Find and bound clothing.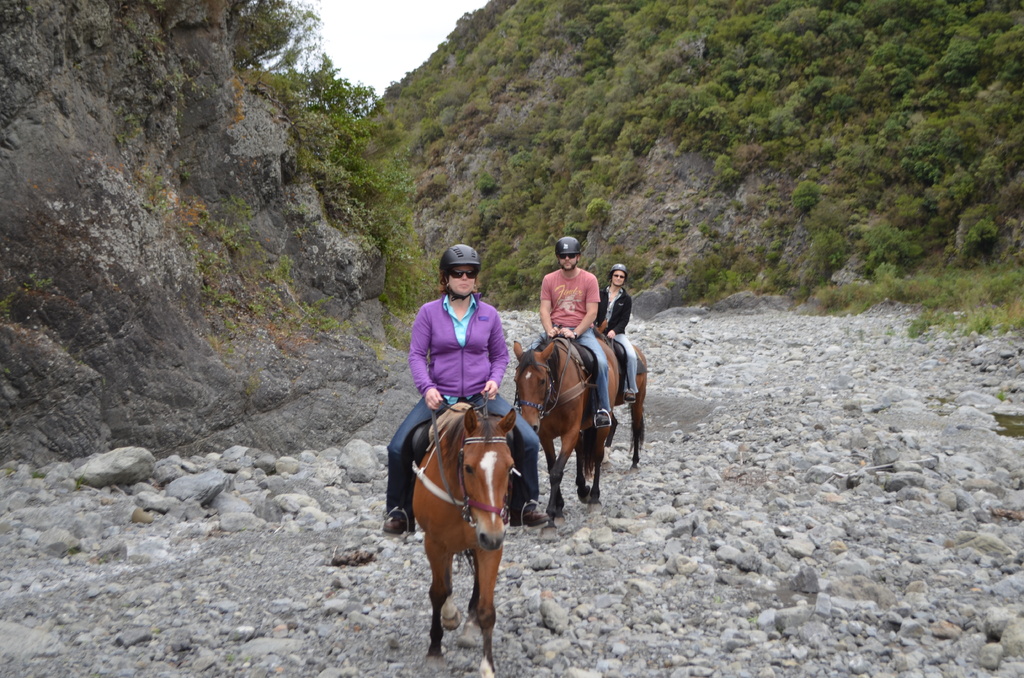
Bound: 386:293:541:512.
